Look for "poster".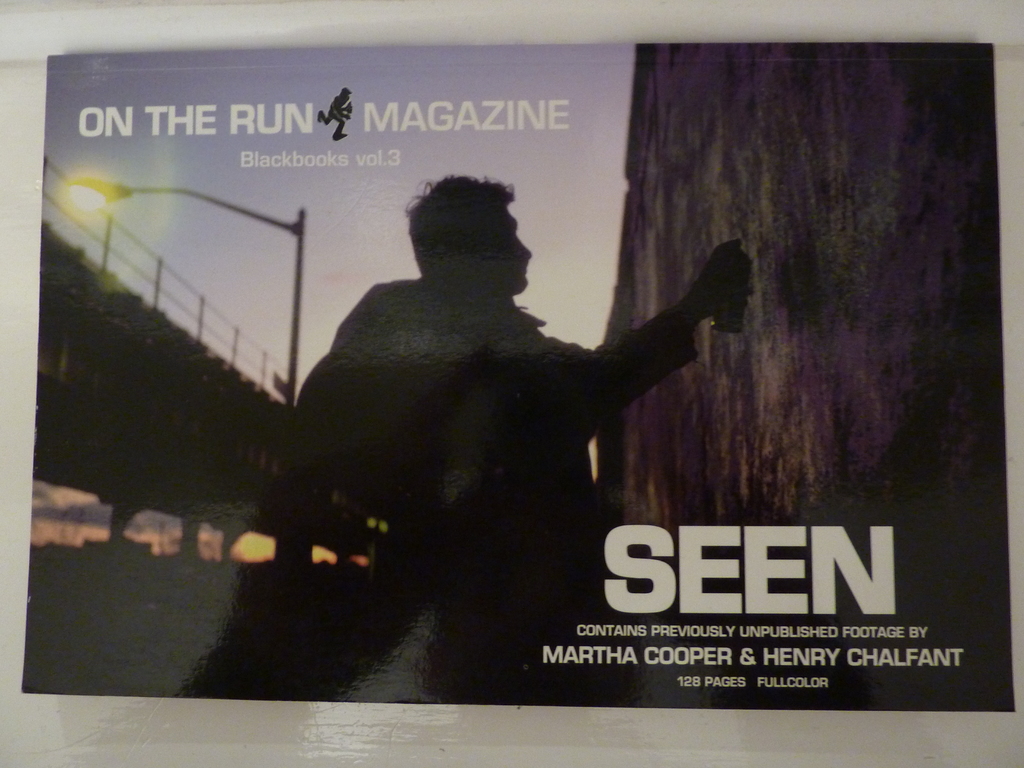
Found: box(0, 0, 1023, 767).
